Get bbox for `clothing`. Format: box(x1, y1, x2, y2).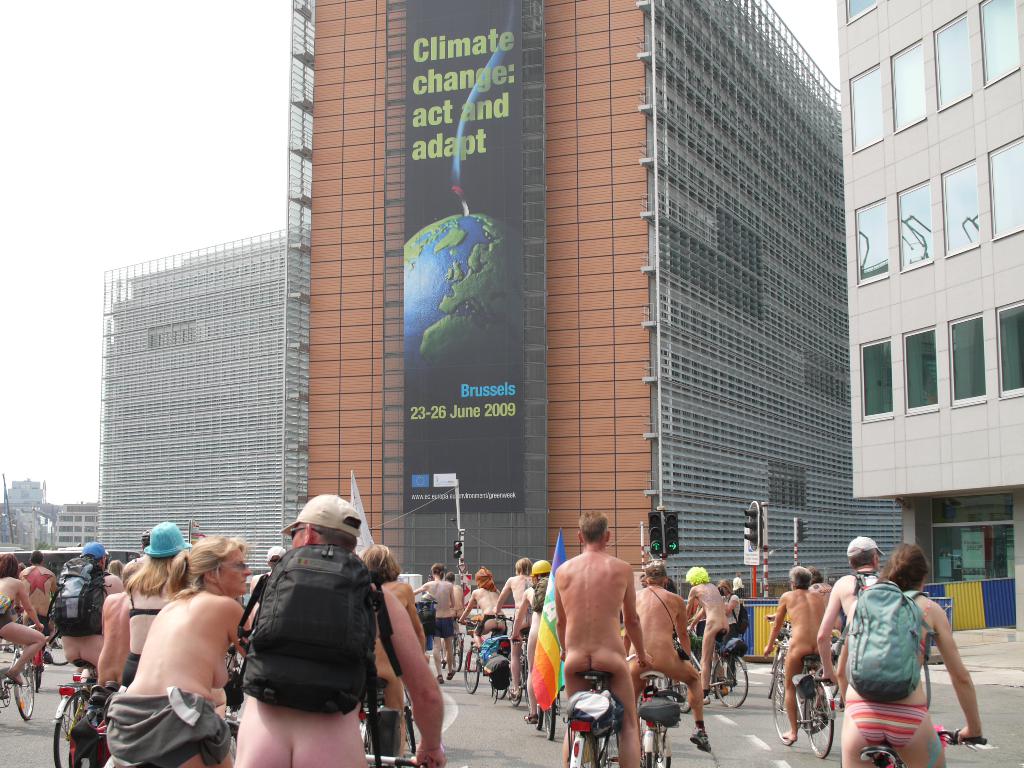
box(128, 589, 157, 617).
